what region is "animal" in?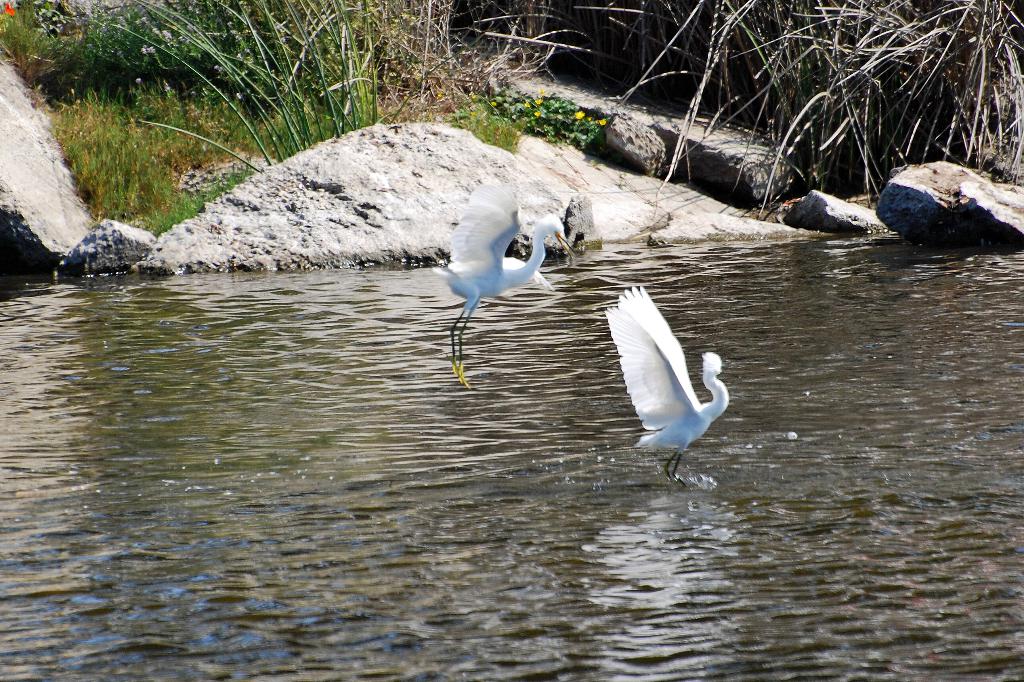
(x1=428, y1=179, x2=579, y2=389).
